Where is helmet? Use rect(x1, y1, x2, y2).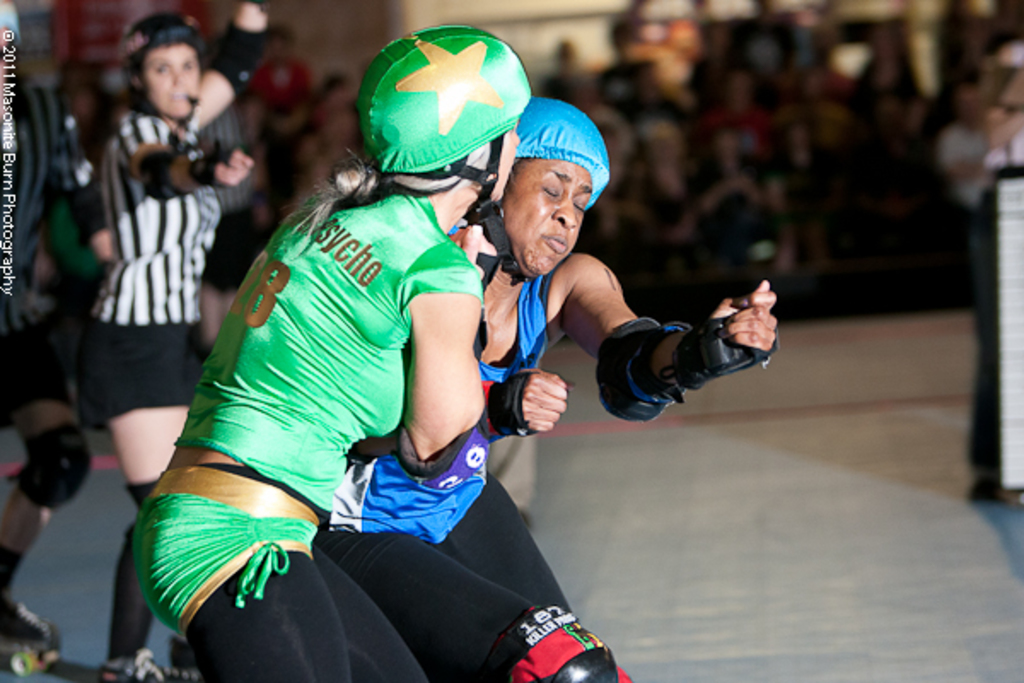
rect(353, 24, 526, 282).
